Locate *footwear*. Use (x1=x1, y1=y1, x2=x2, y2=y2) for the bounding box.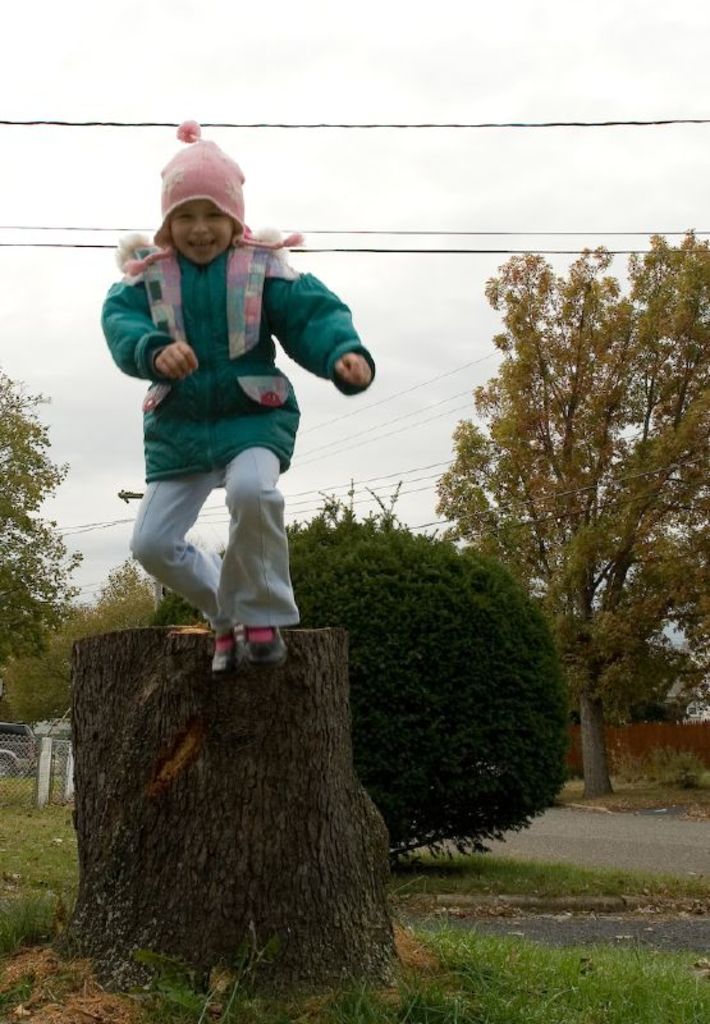
(x1=205, y1=623, x2=248, y2=678).
